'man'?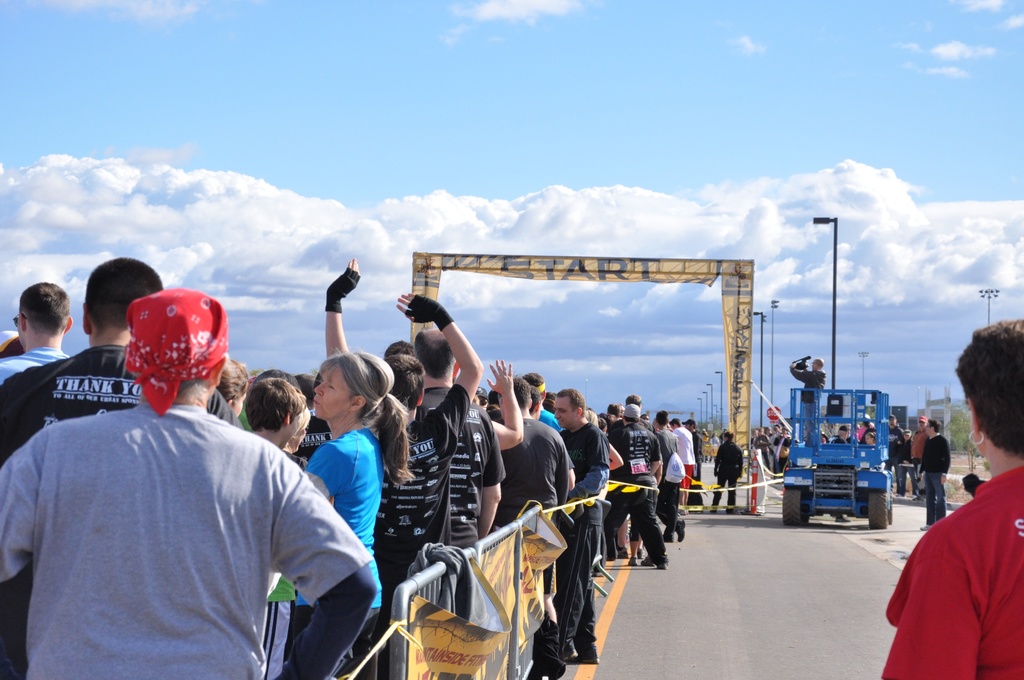
box(0, 282, 75, 373)
